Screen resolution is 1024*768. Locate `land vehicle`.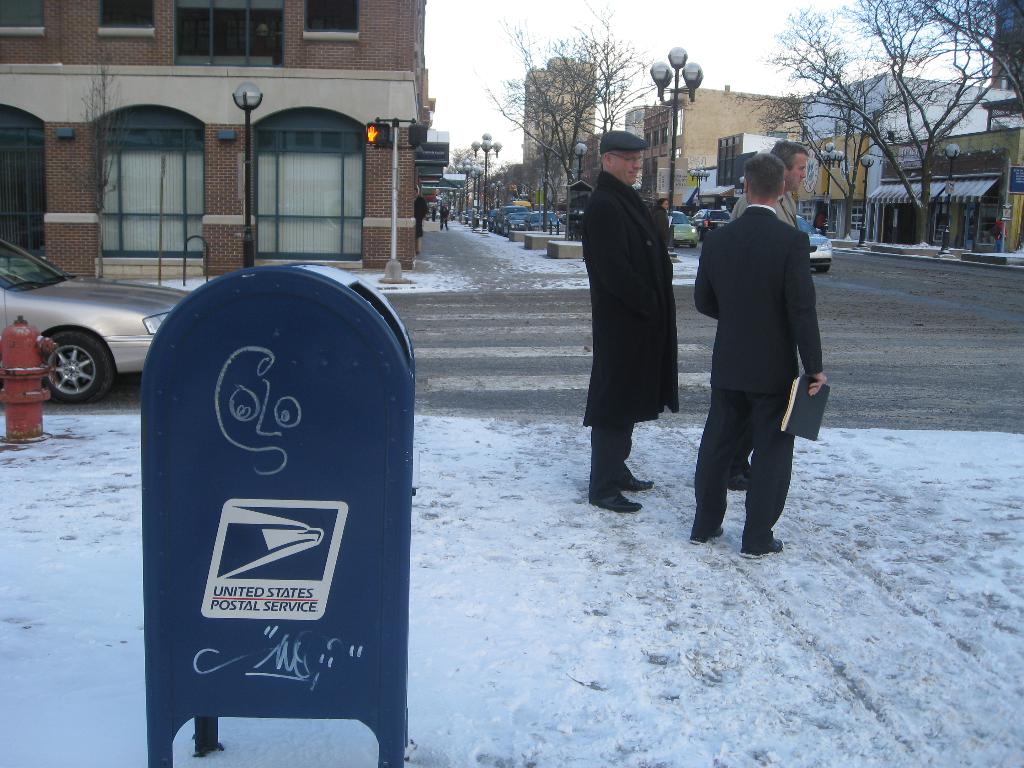
(x1=0, y1=240, x2=191, y2=401).
